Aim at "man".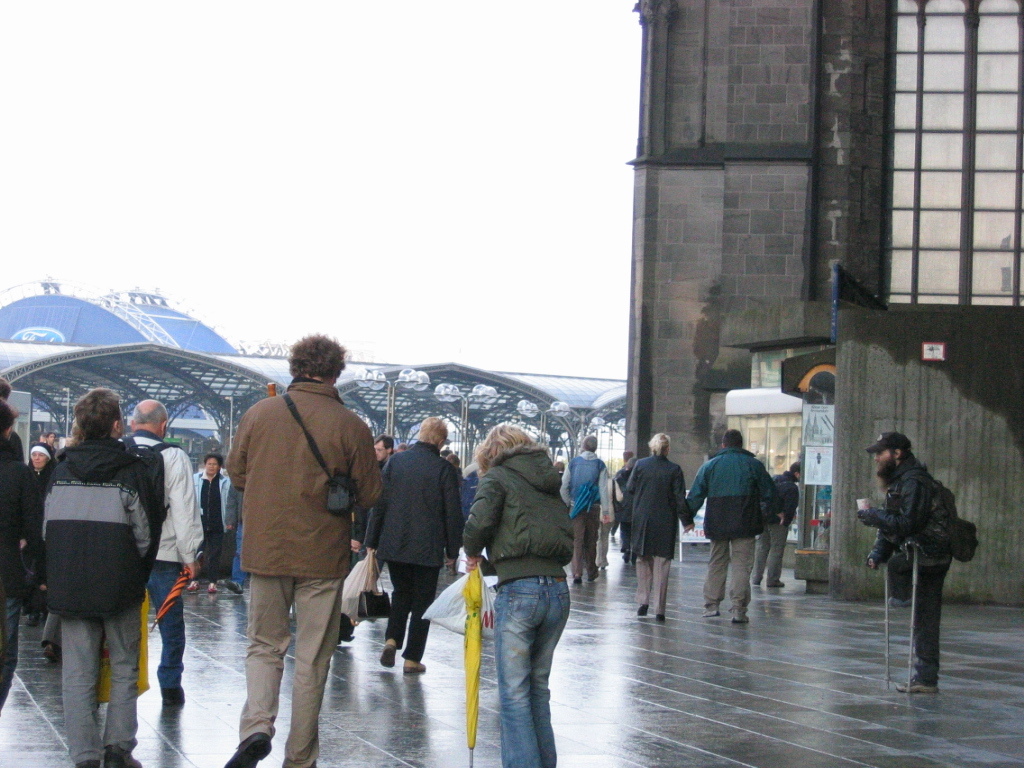
Aimed at (556,432,613,583).
